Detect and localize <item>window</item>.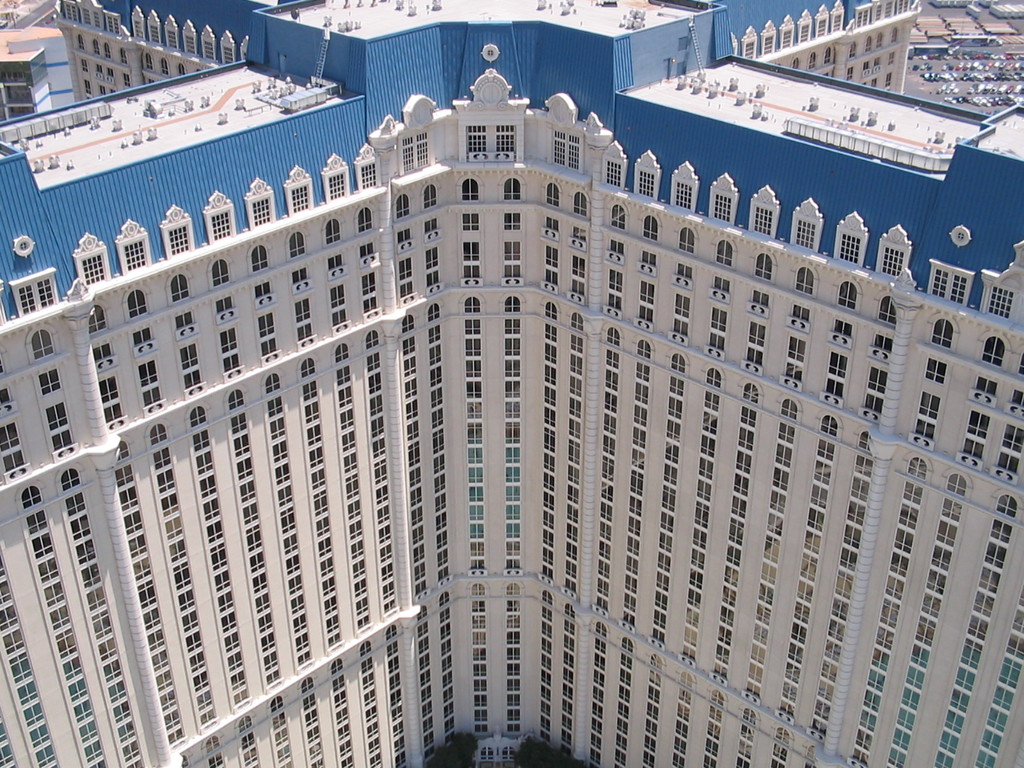
Localized at (947, 707, 965, 733).
